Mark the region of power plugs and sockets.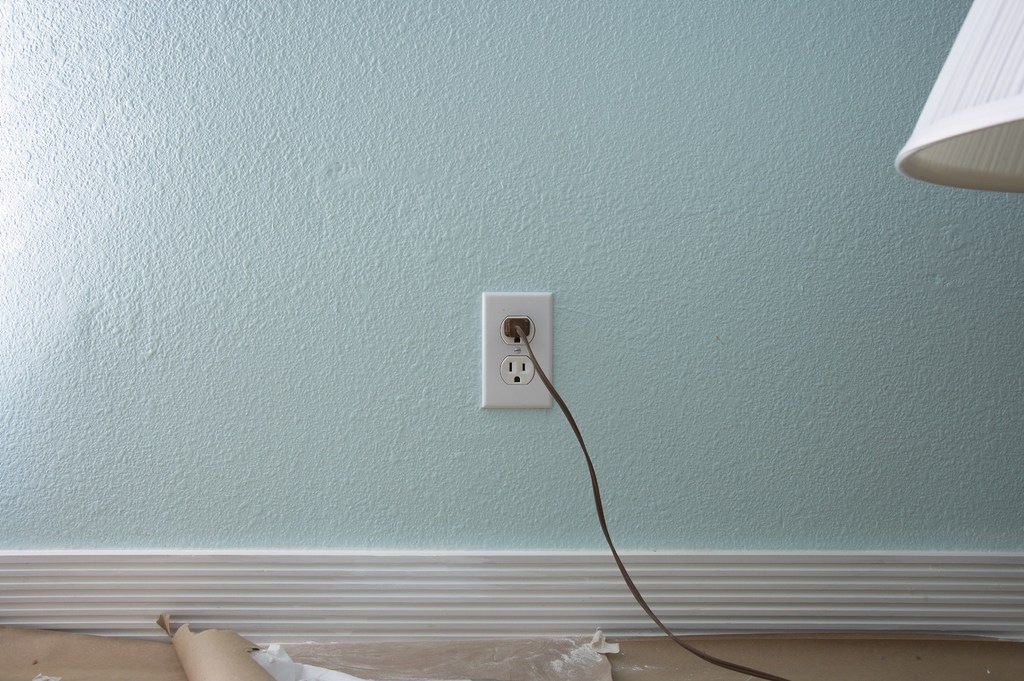
Region: <region>478, 289, 557, 415</region>.
